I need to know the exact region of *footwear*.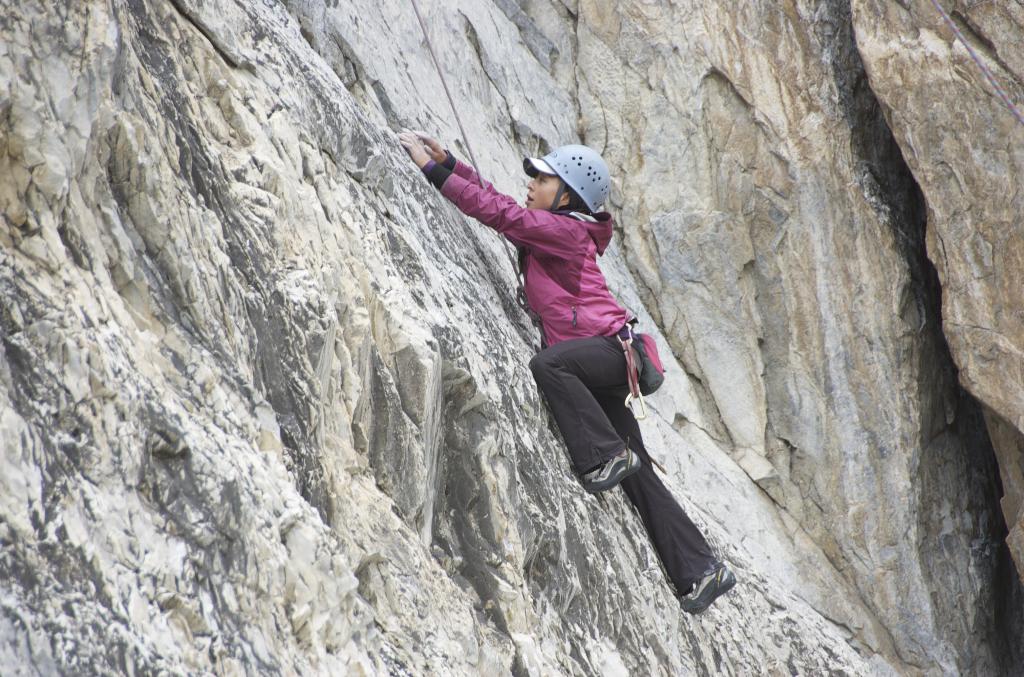
Region: (679, 564, 738, 616).
